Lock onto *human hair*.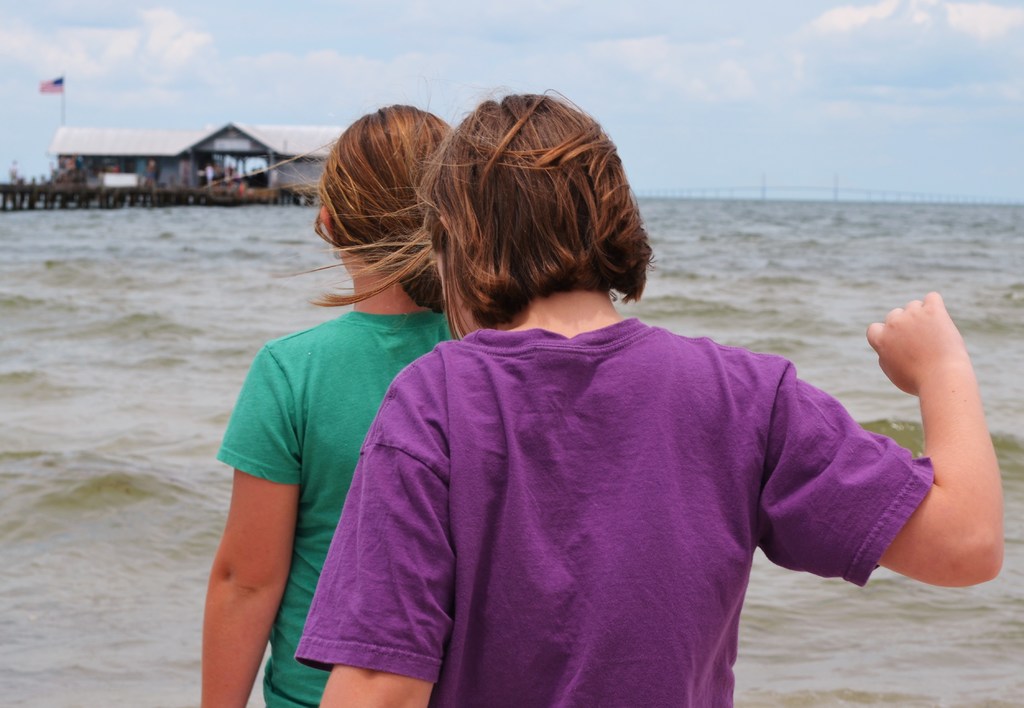
Locked: 428:84:652:333.
